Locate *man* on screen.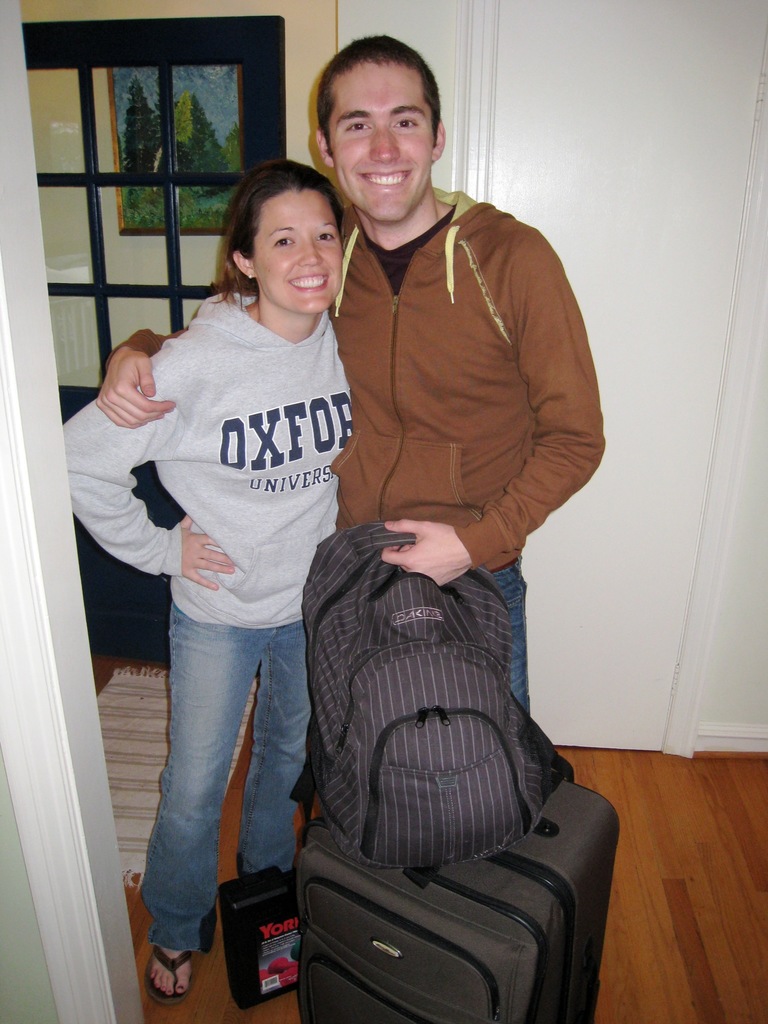
On screen at {"left": 236, "top": 50, "right": 596, "bottom": 965}.
